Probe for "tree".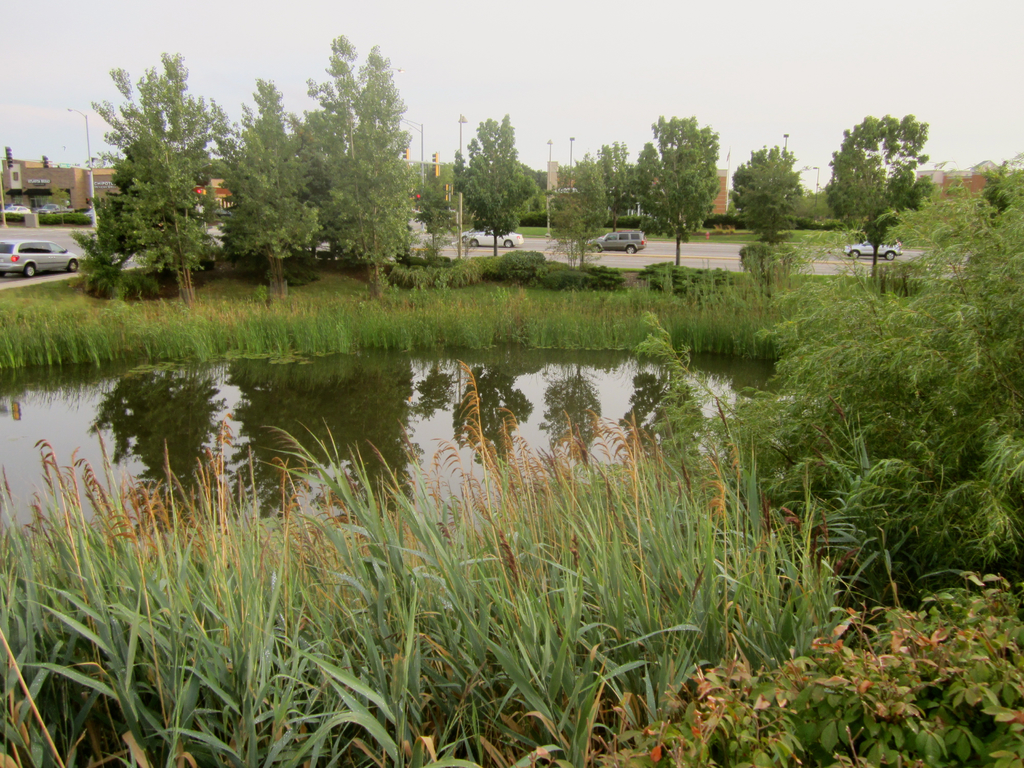
Probe result: box(732, 135, 799, 279).
